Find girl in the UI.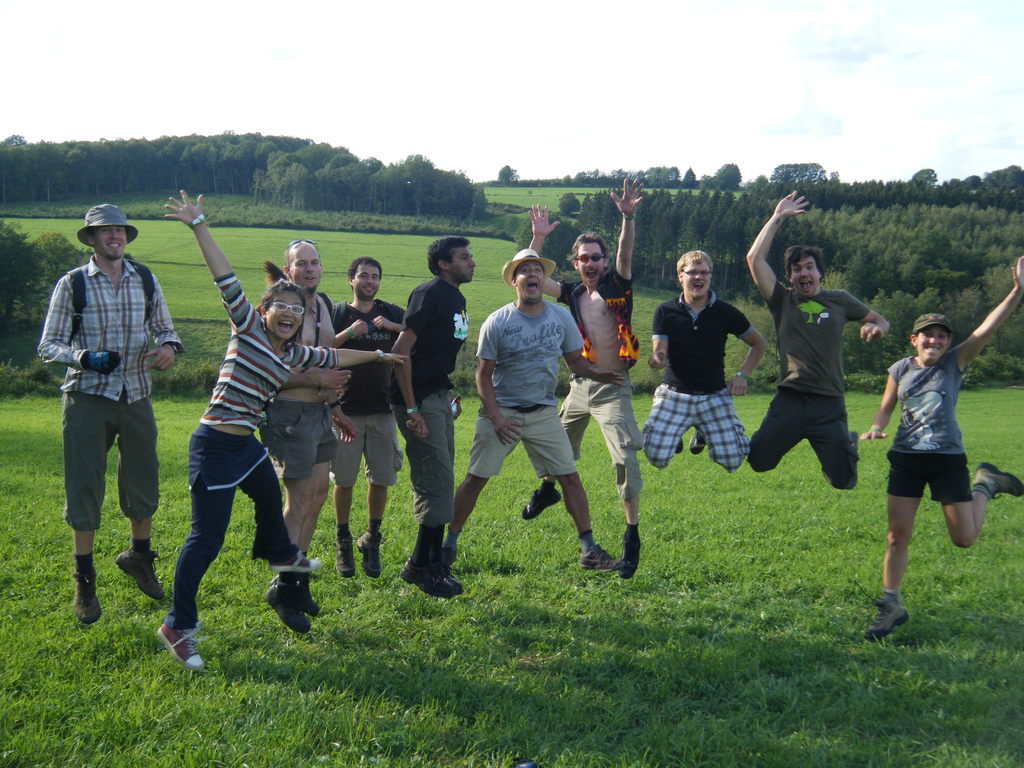
UI element at [857, 255, 1023, 642].
